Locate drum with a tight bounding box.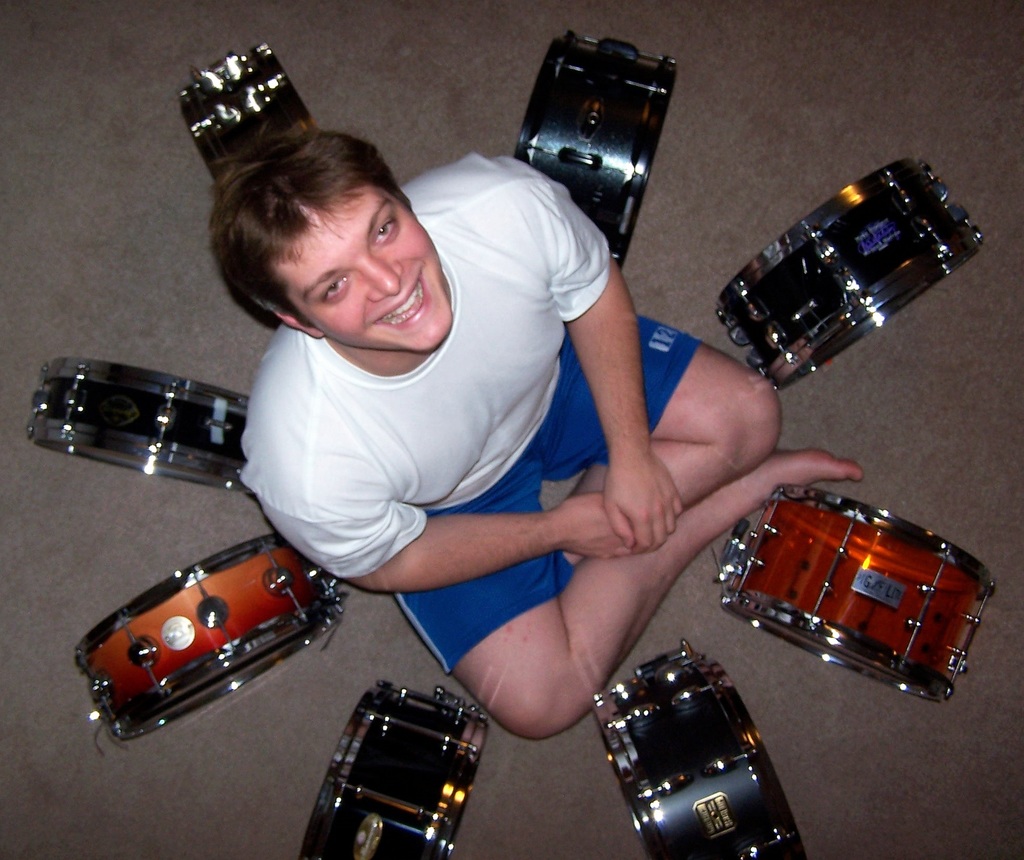
<bbox>518, 24, 680, 271</bbox>.
